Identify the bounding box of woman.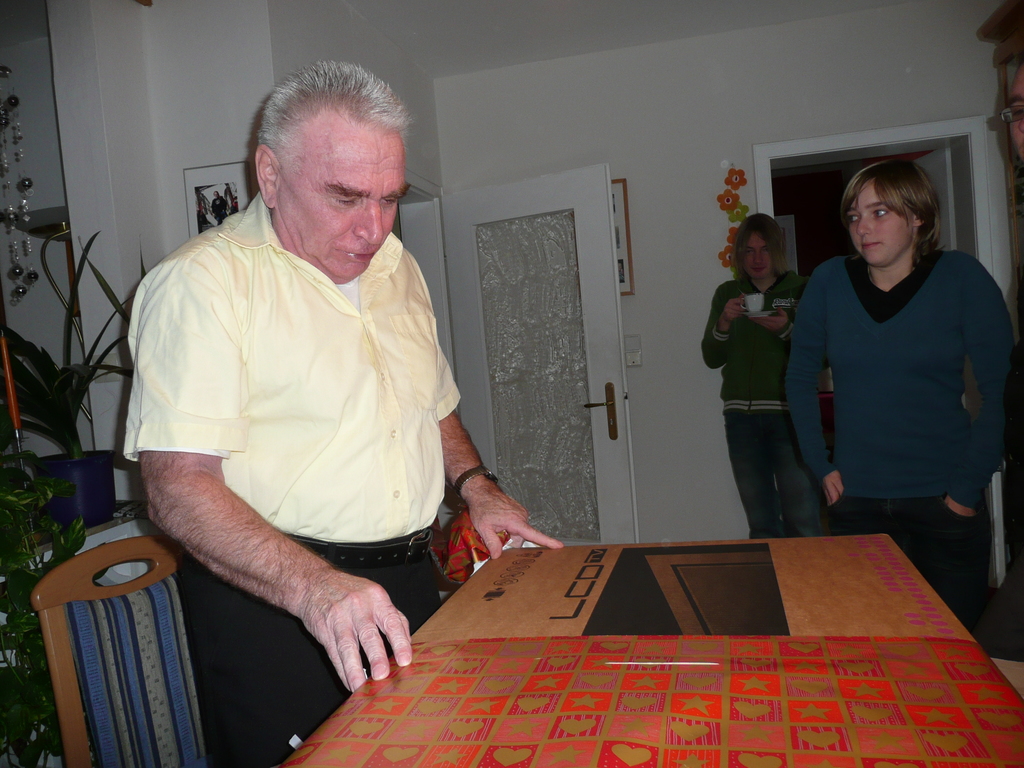
[788,139,1003,600].
